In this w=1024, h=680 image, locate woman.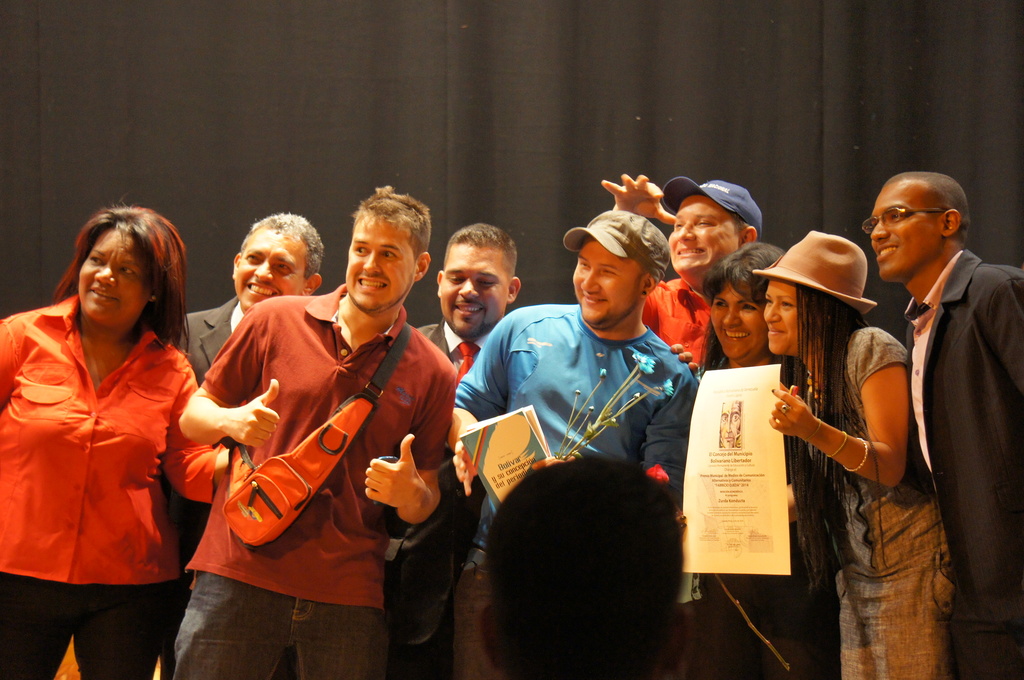
Bounding box: [644, 236, 842, 679].
